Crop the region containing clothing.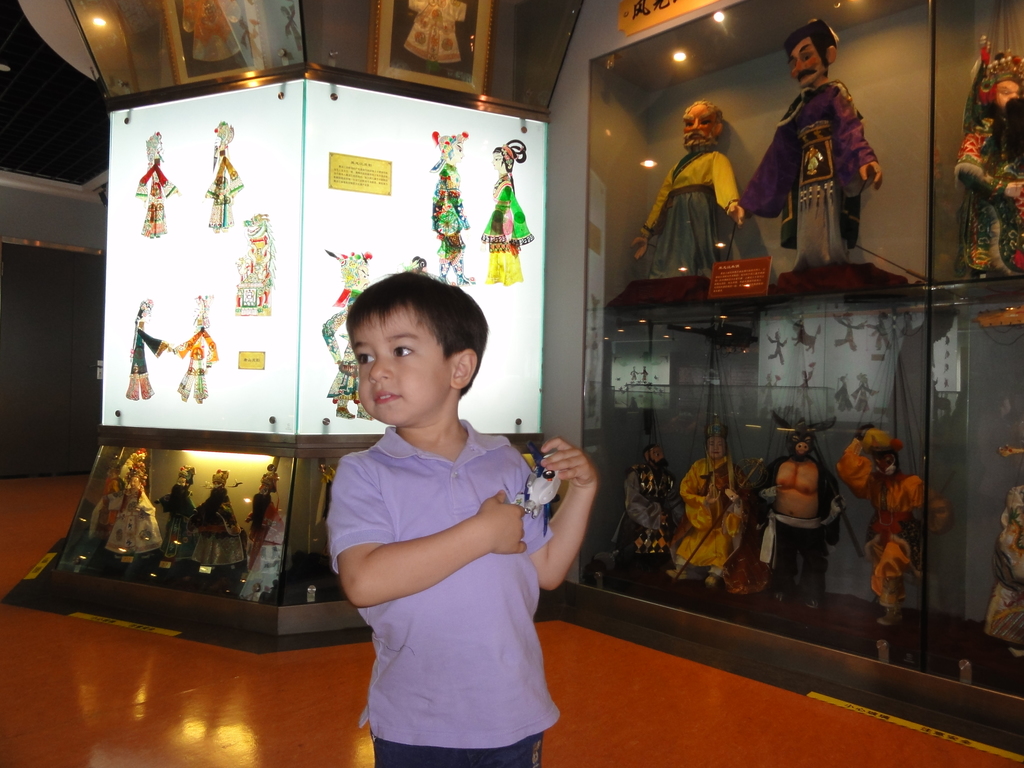
Crop region: x1=204, y1=151, x2=246, y2=230.
